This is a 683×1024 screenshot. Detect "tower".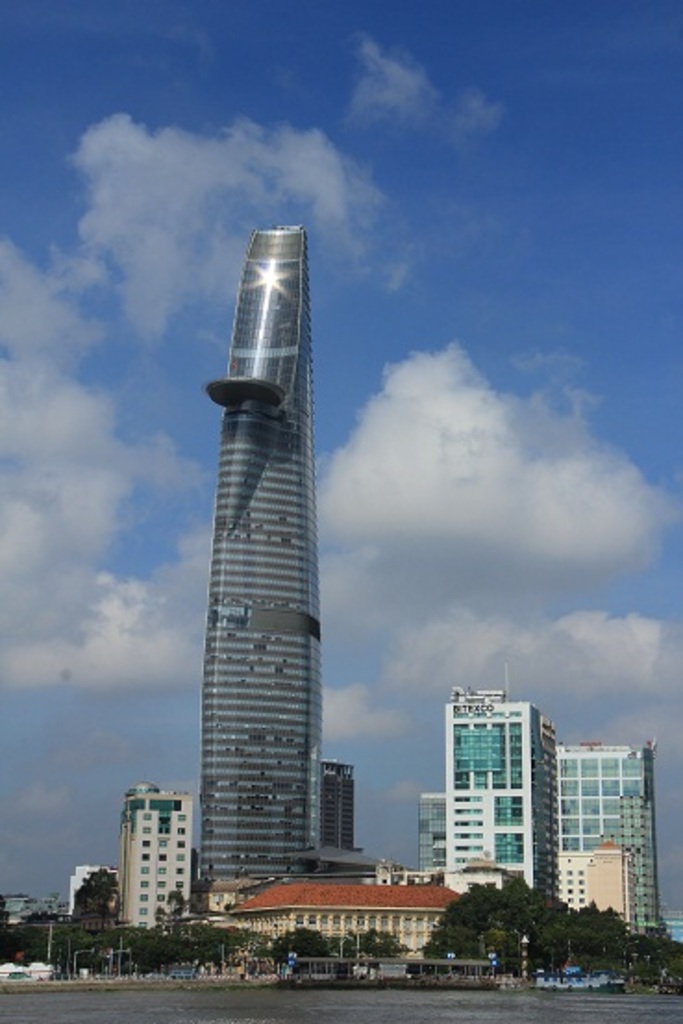
rect(196, 220, 320, 894).
